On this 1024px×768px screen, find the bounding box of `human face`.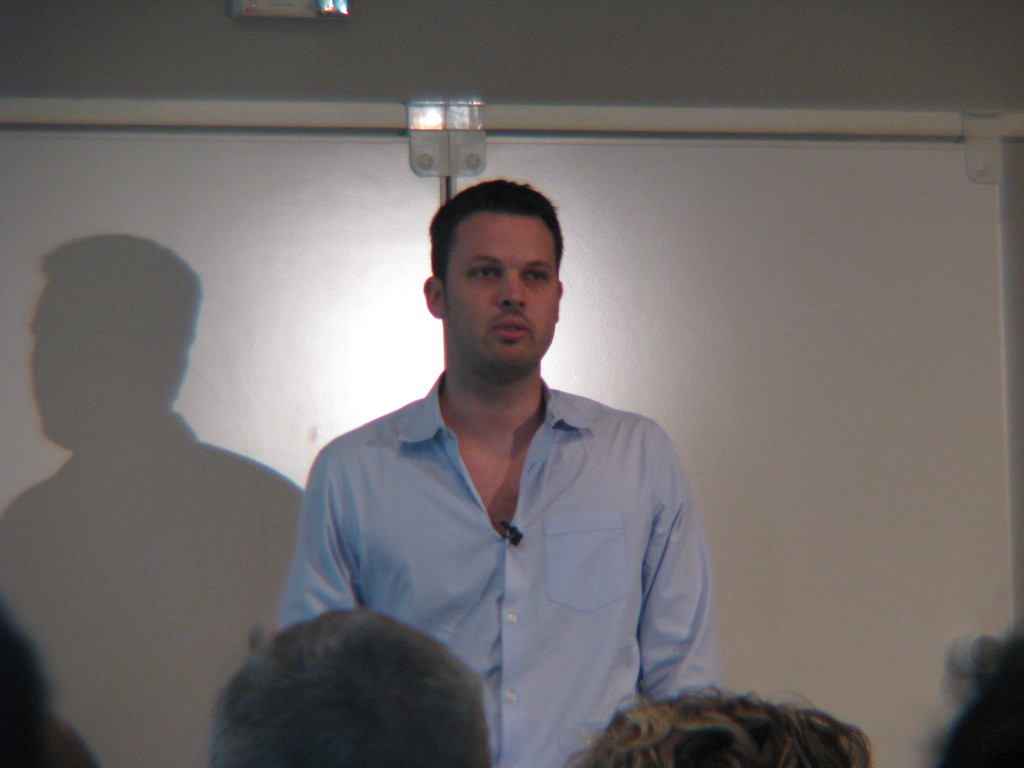
Bounding box: 447 218 558 375.
